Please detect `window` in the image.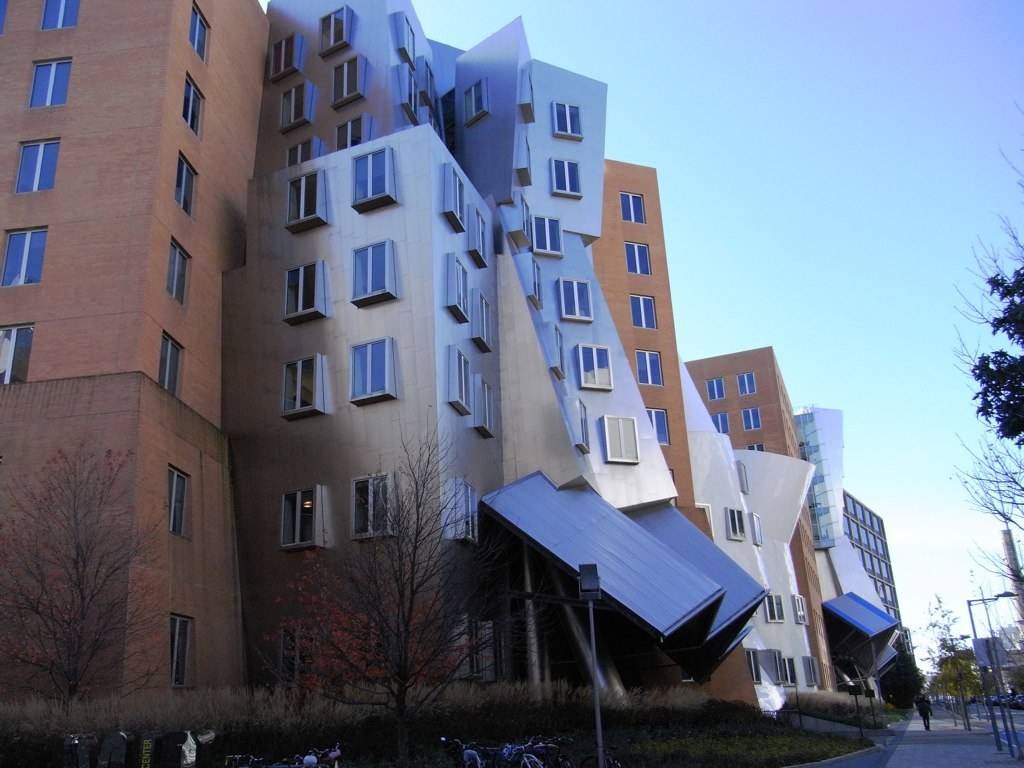
(left=639, top=345, right=658, bottom=389).
